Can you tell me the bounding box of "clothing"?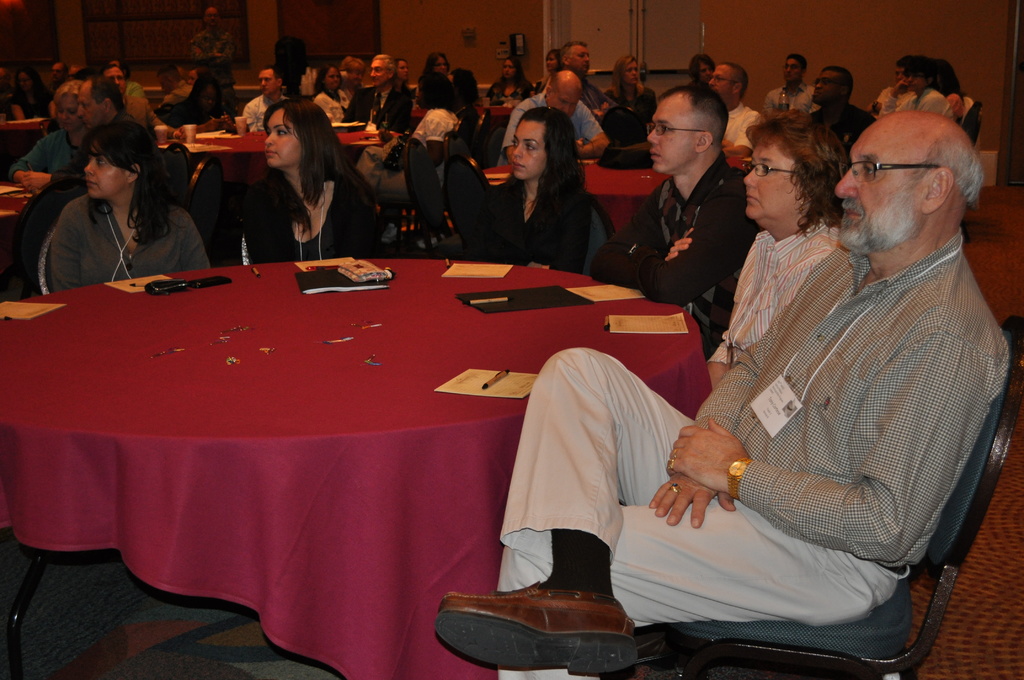
47/193/213/295.
